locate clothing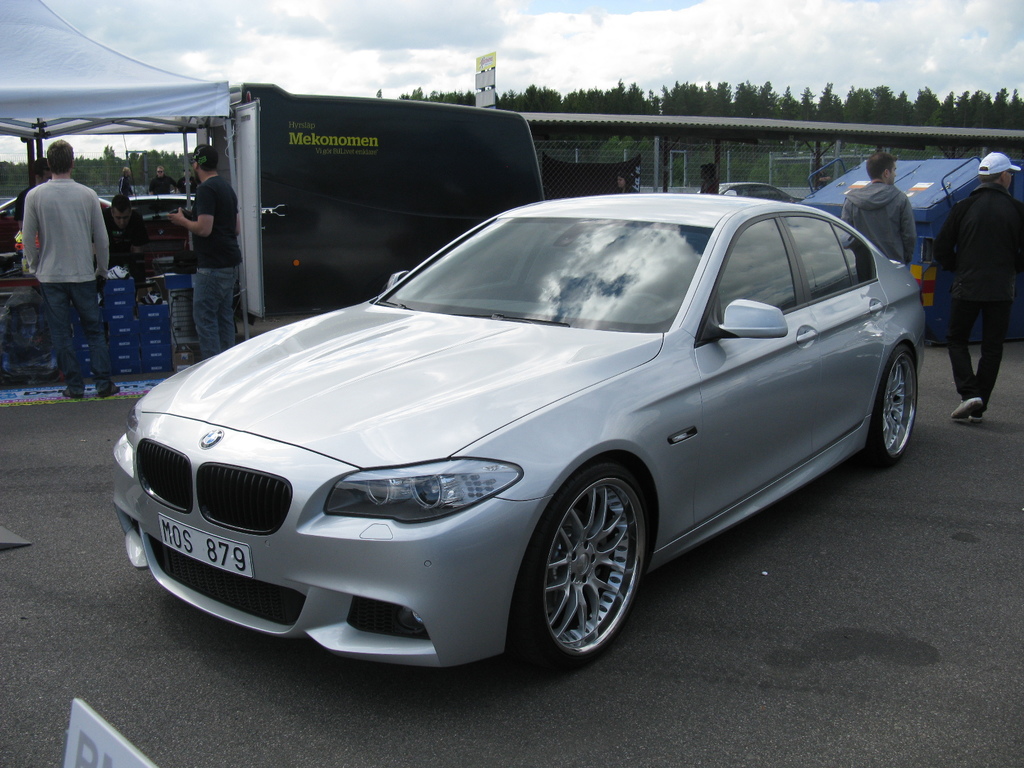
bbox=(947, 177, 1007, 396)
